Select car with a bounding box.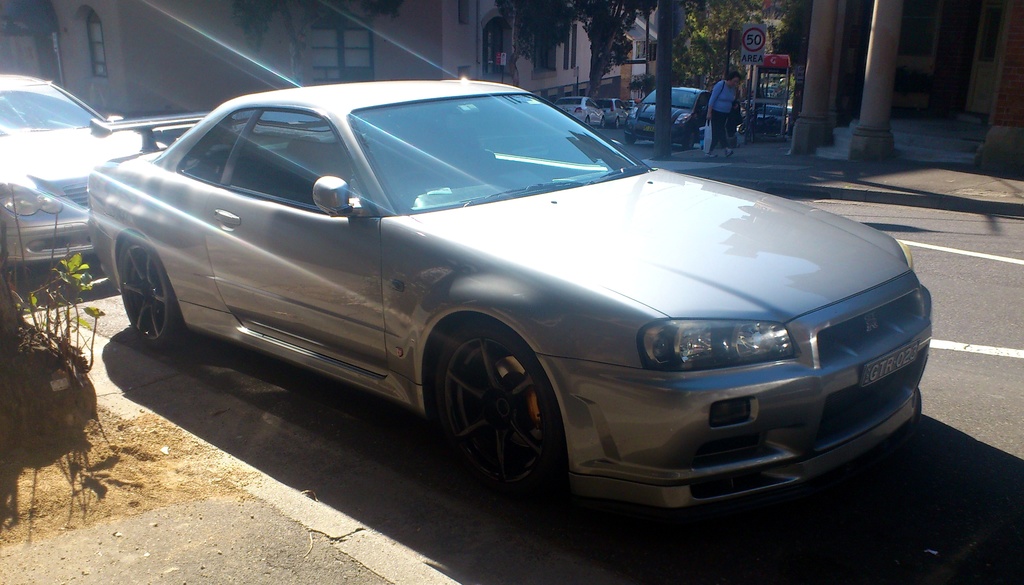
595,93,627,126.
